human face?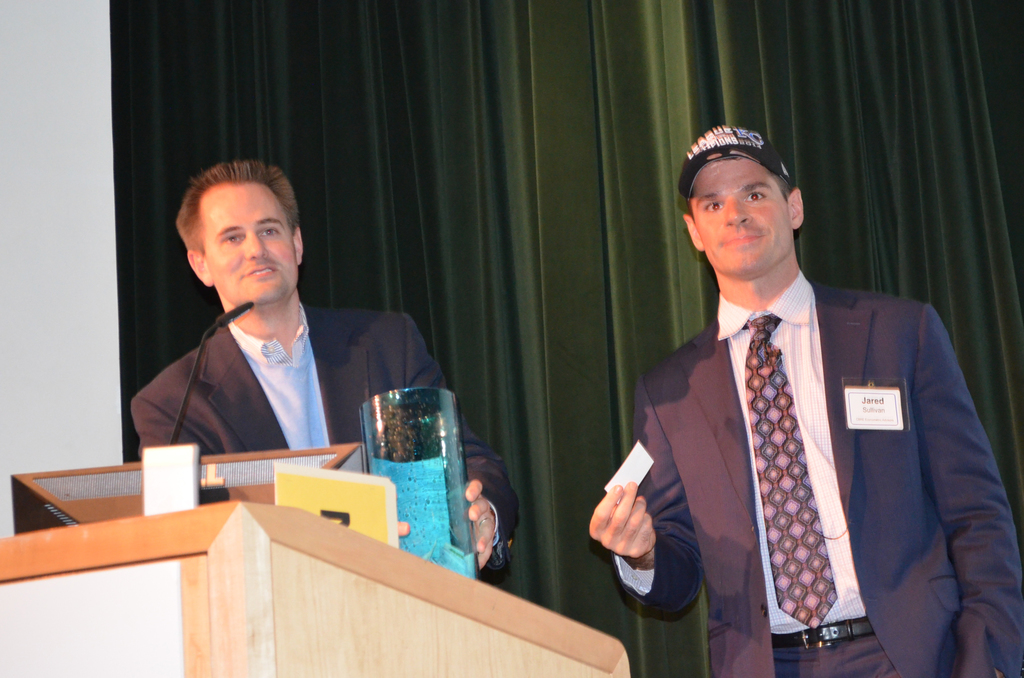
(686, 151, 797, 279)
